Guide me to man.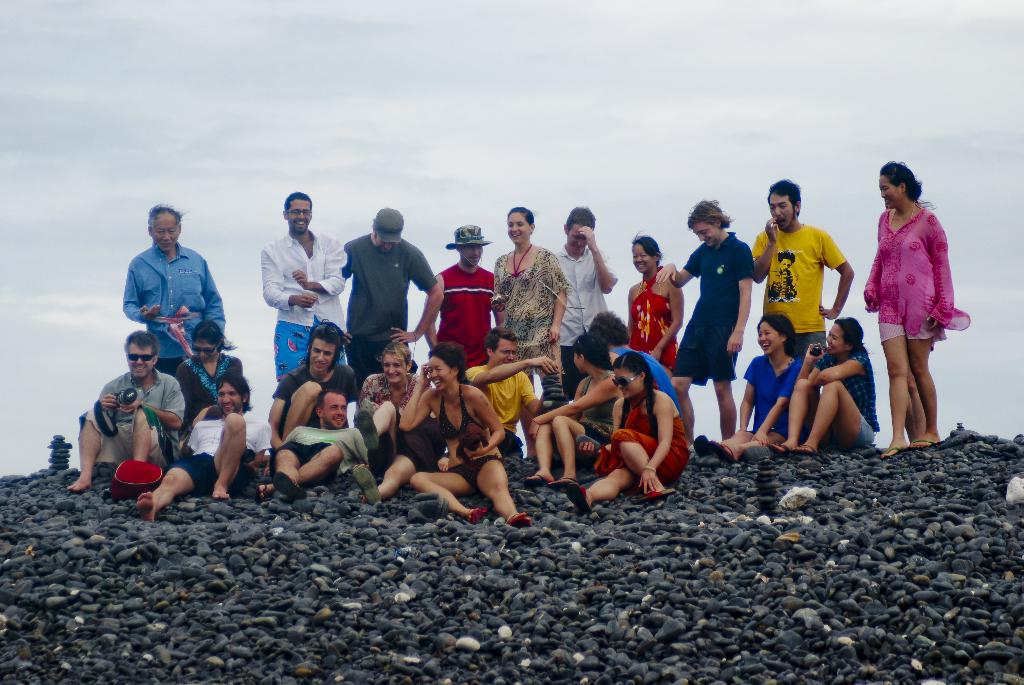
Guidance: Rect(266, 312, 364, 450).
